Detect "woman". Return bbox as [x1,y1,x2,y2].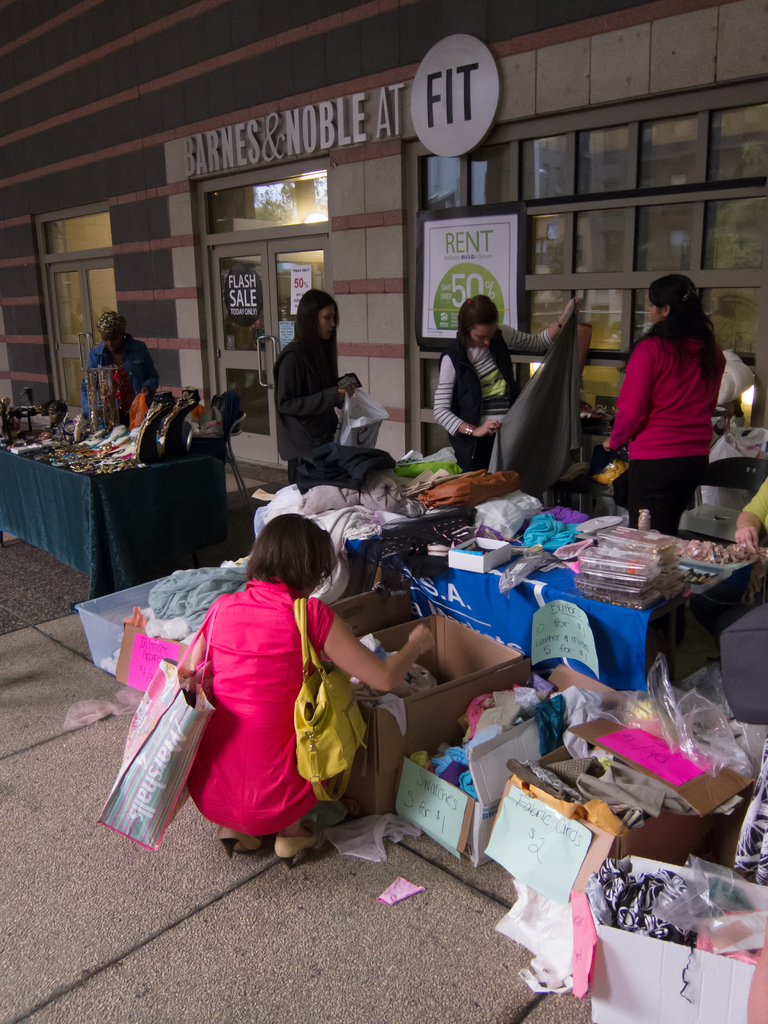
[604,260,740,529].
